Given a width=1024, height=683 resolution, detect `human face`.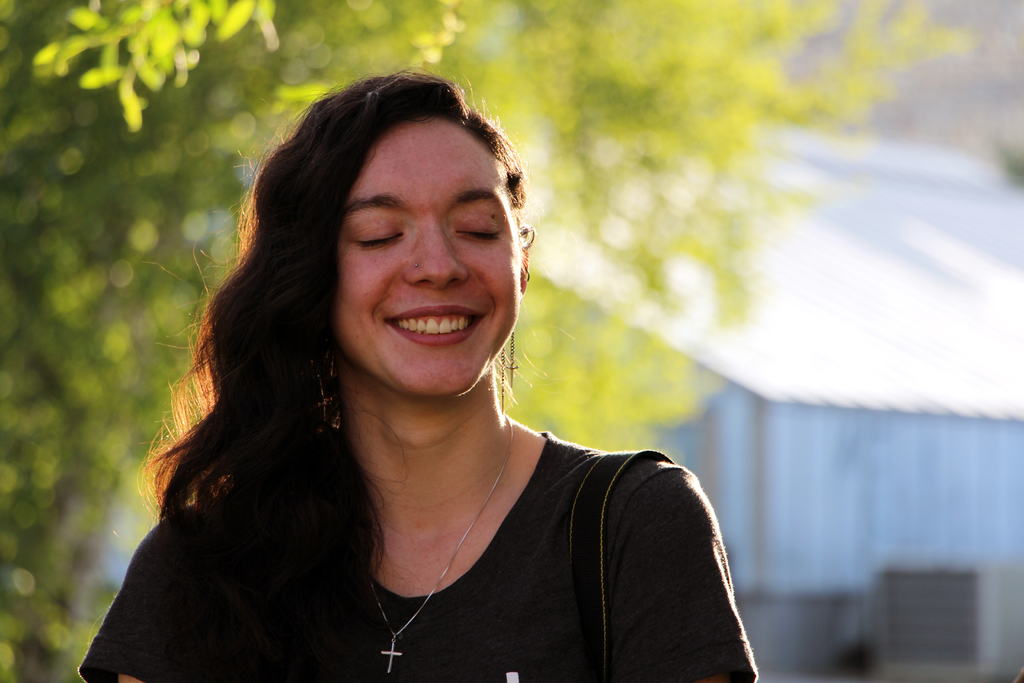
bbox=(330, 126, 518, 385).
